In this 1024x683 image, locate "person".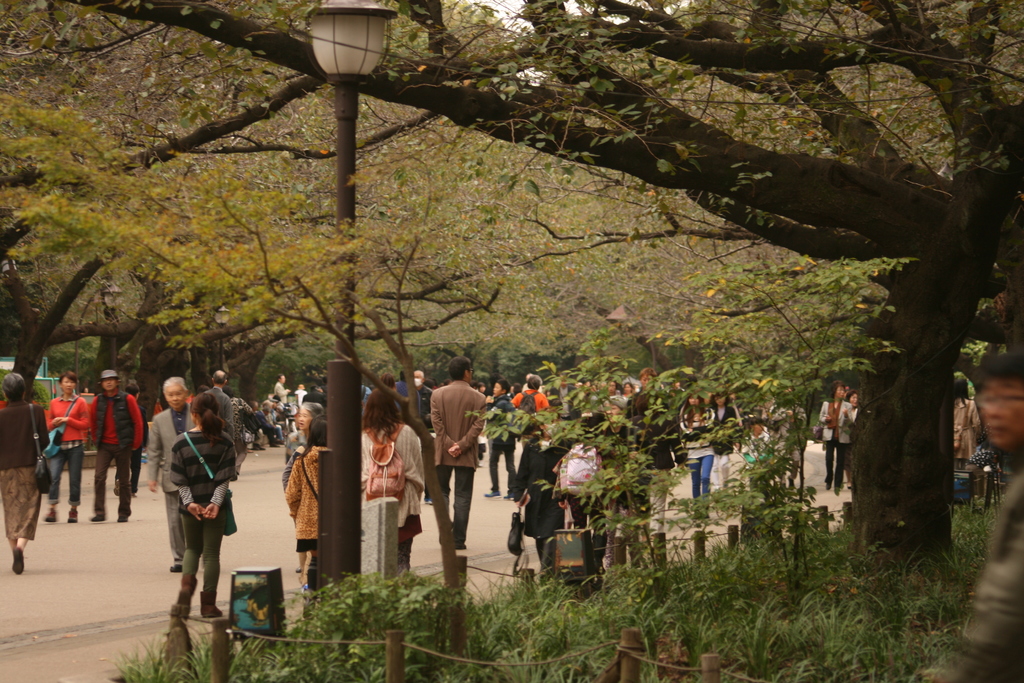
Bounding box: (left=49, top=372, right=88, bottom=520).
